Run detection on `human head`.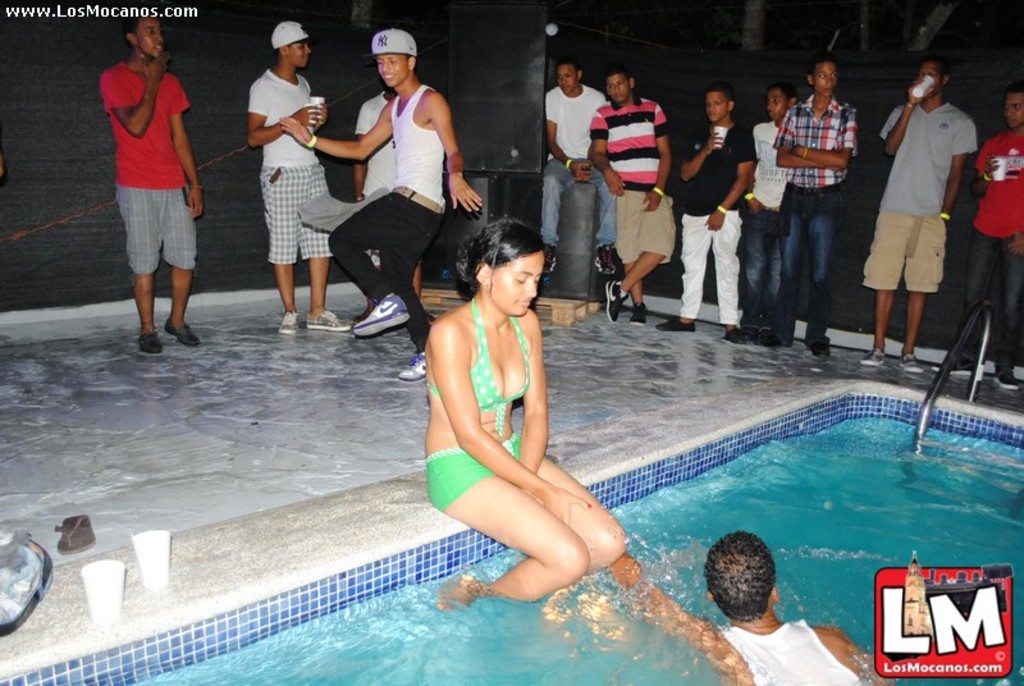
Result: box(119, 5, 163, 61).
